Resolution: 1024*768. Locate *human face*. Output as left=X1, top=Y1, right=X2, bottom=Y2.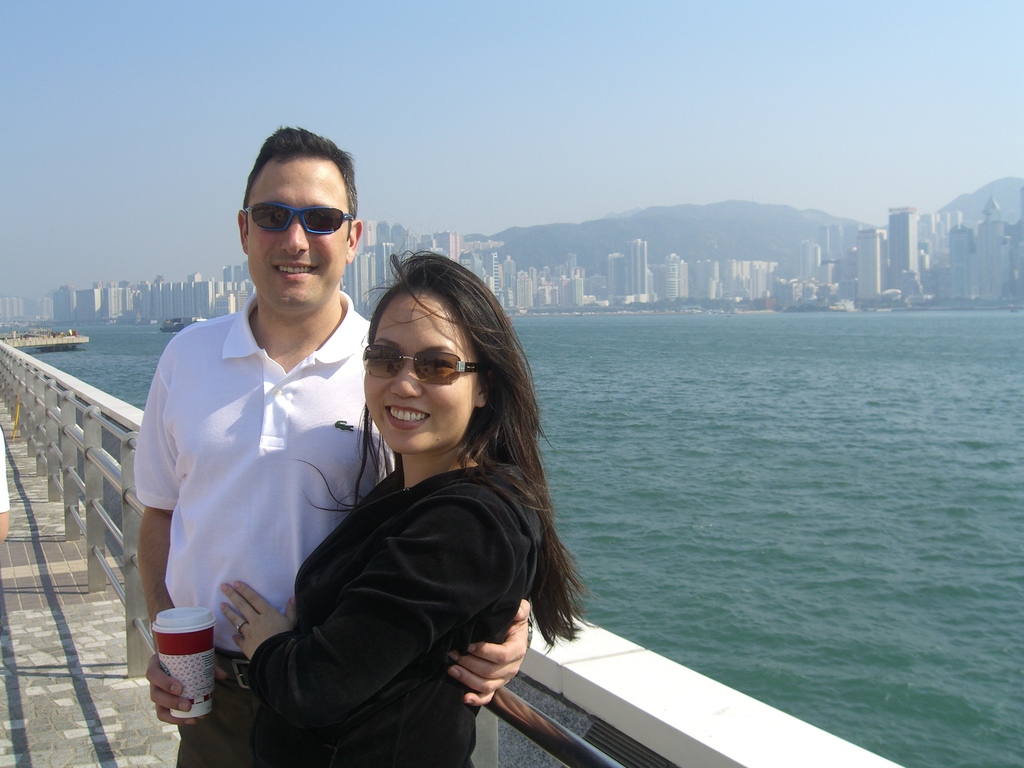
left=250, top=172, right=344, bottom=307.
